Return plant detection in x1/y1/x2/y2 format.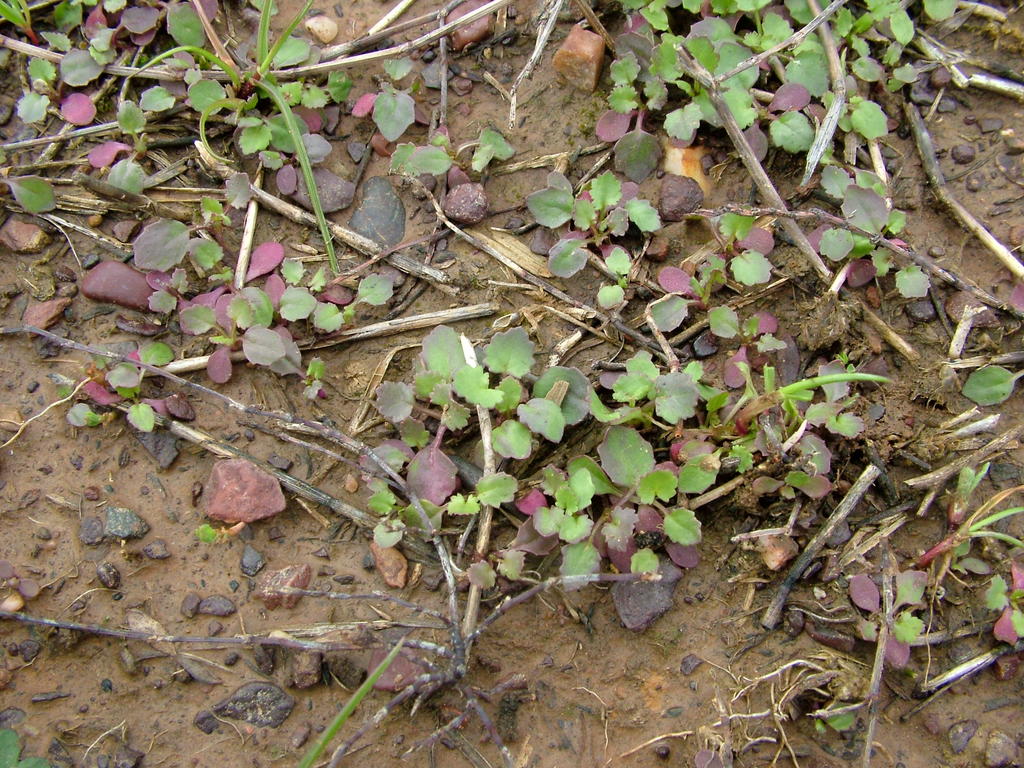
62/397/122/428.
